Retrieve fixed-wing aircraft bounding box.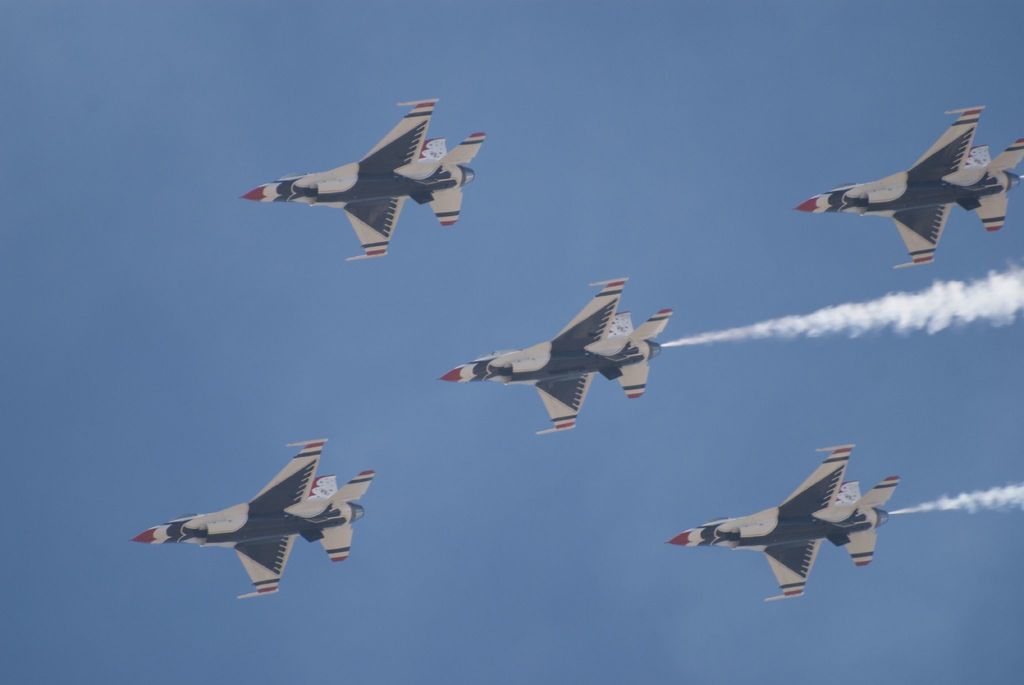
Bounding box: l=238, t=100, r=486, b=260.
